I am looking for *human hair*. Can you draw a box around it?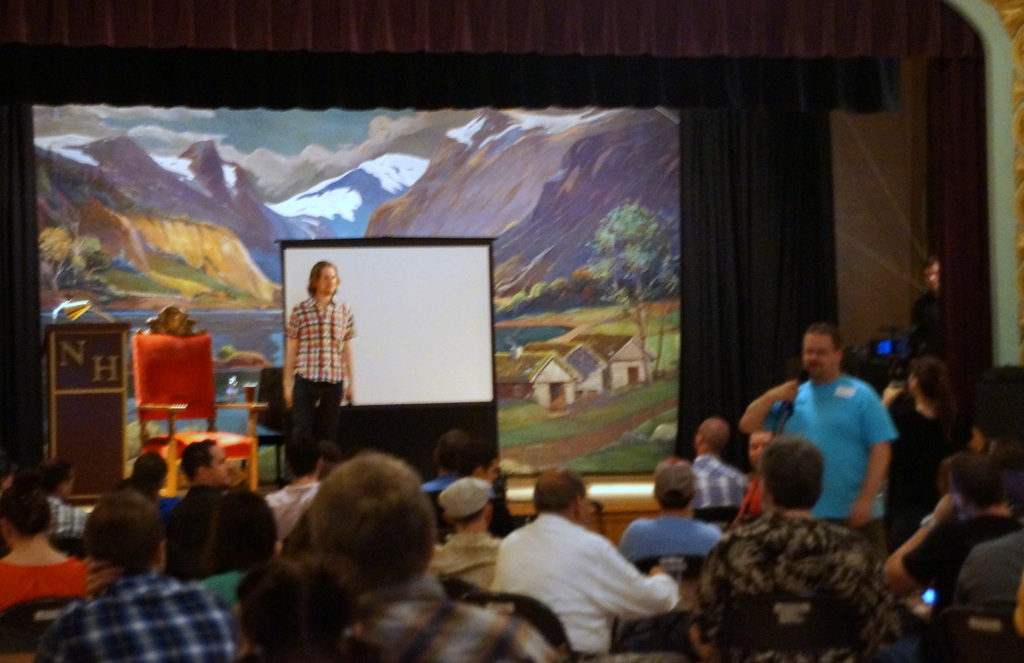
Sure, the bounding box is 456,438,502,479.
